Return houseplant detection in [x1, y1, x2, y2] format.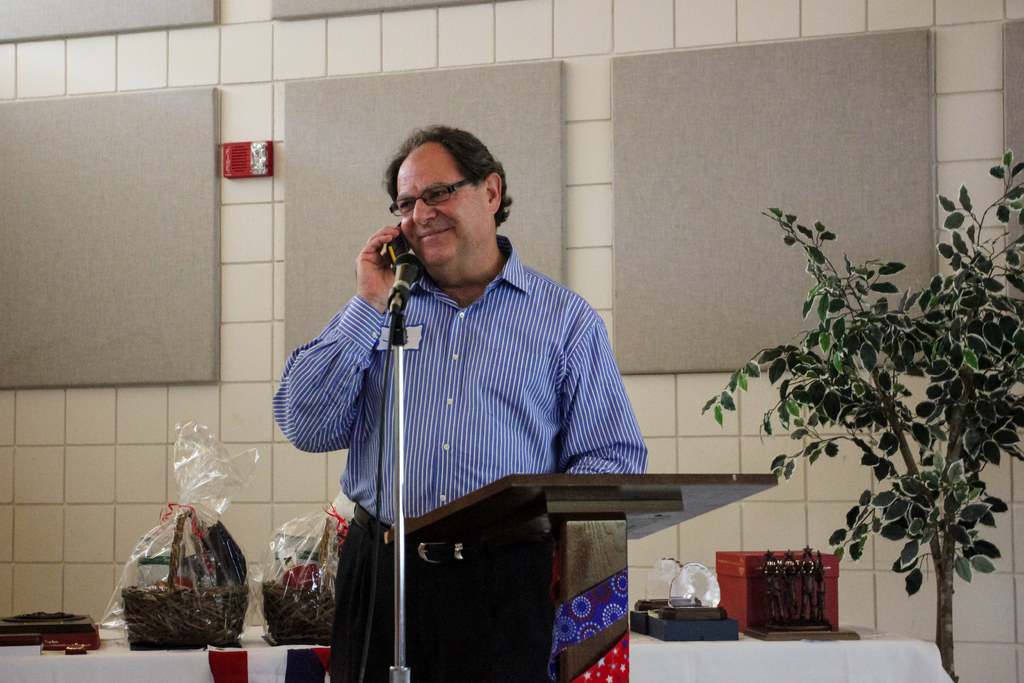
[700, 149, 1023, 682].
